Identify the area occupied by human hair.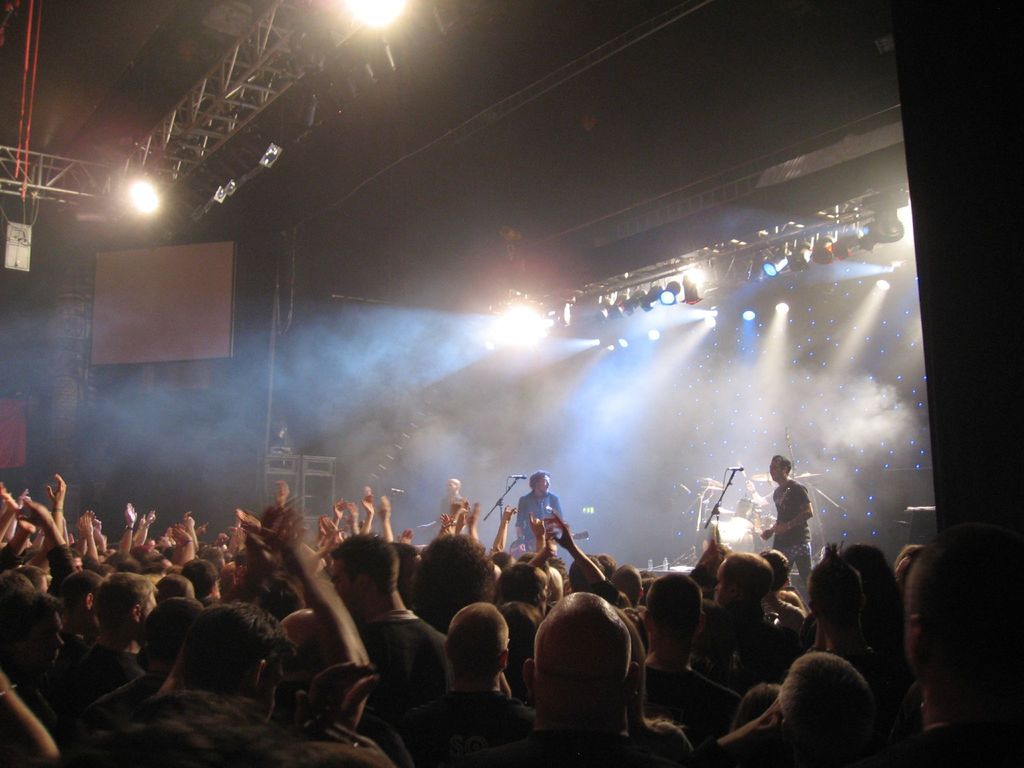
Area: 179:600:312:719.
